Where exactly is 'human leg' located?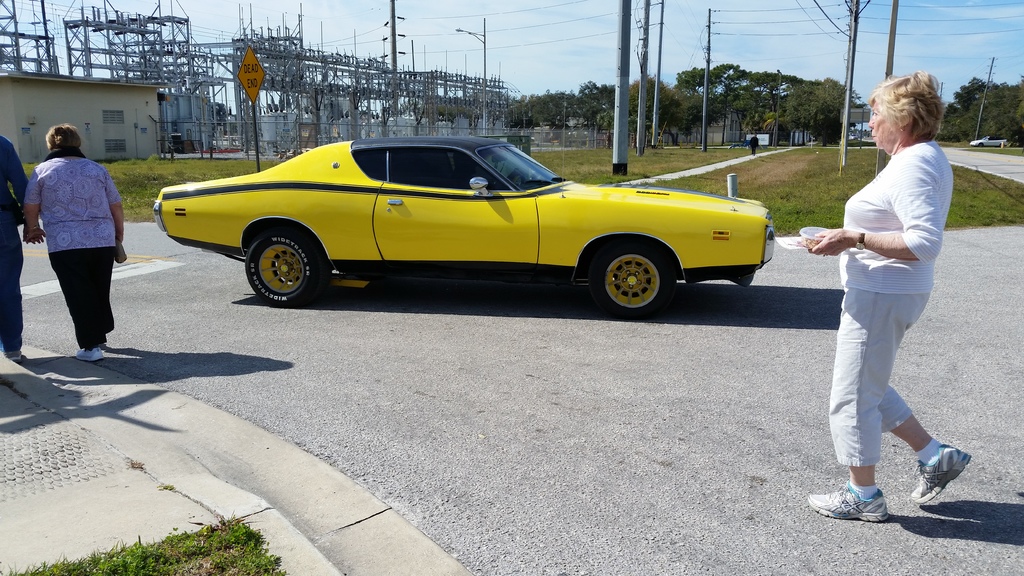
Its bounding box is pyautogui.locateOnScreen(0, 218, 24, 359).
